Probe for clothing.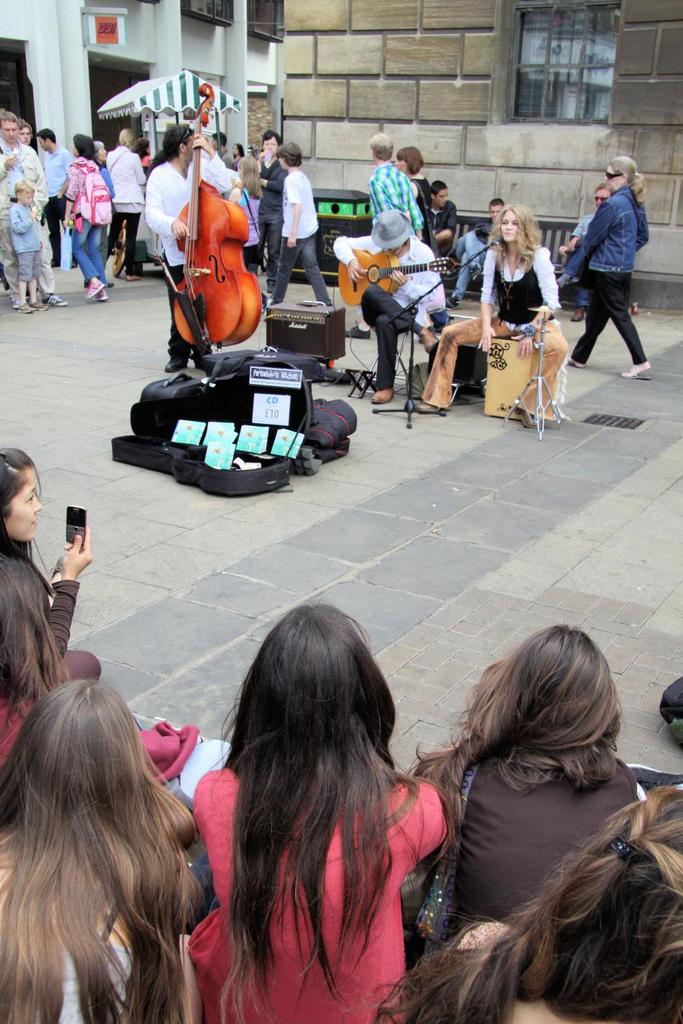
Probe result: 565, 186, 646, 367.
